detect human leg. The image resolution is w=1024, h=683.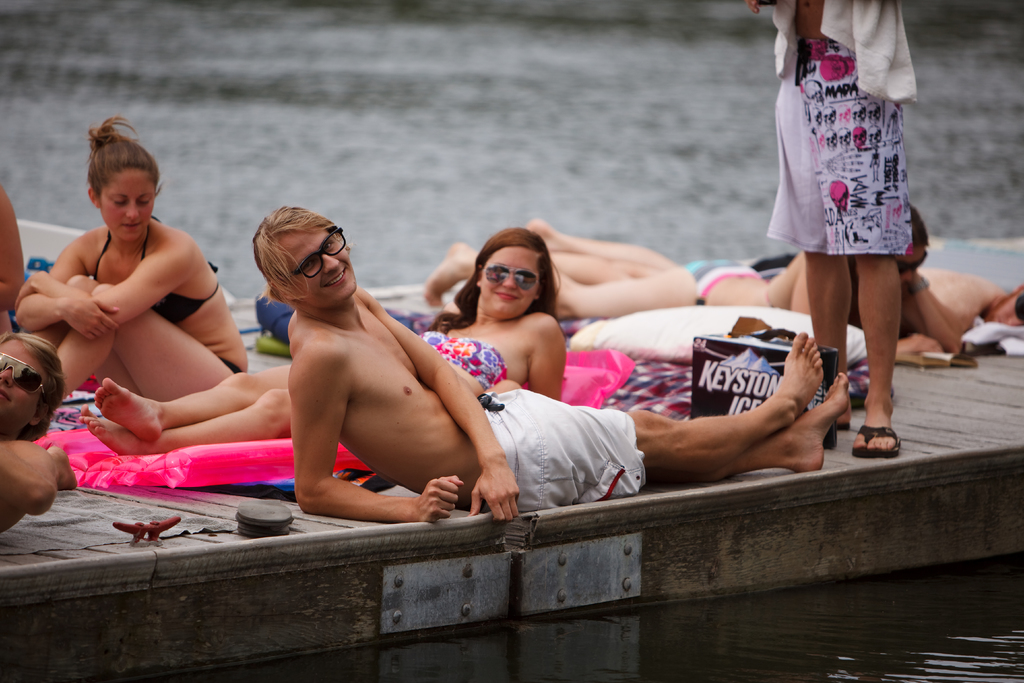
803, 254, 854, 431.
